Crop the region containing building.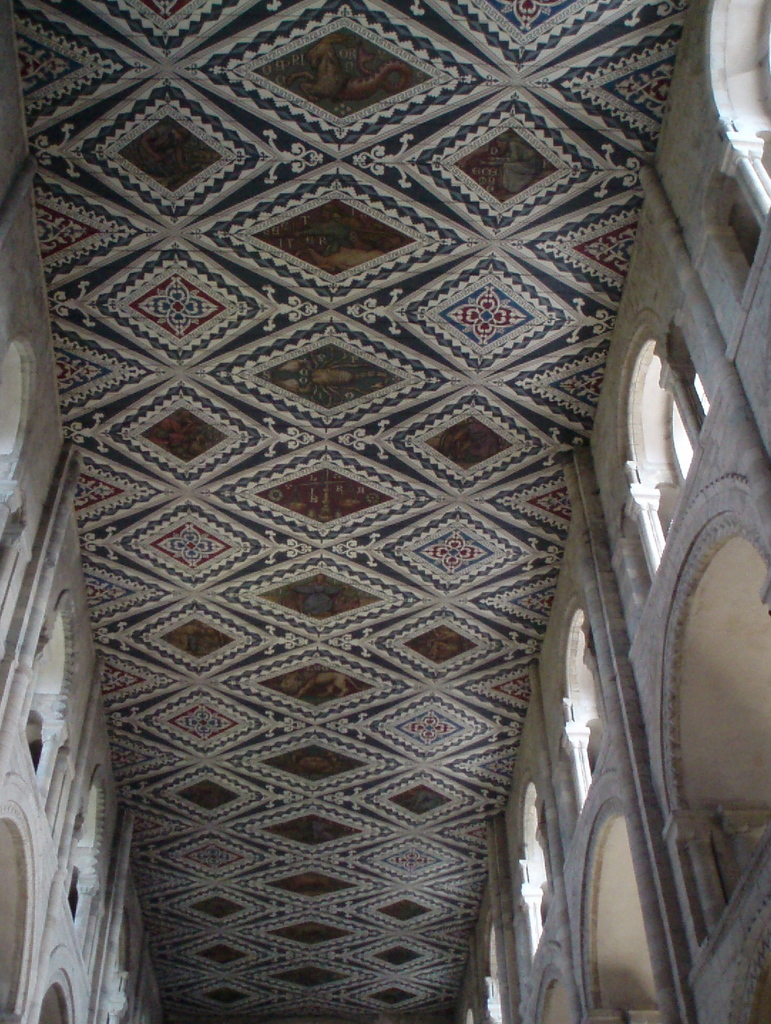
Crop region: <region>0, 0, 770, 1023</region>.
